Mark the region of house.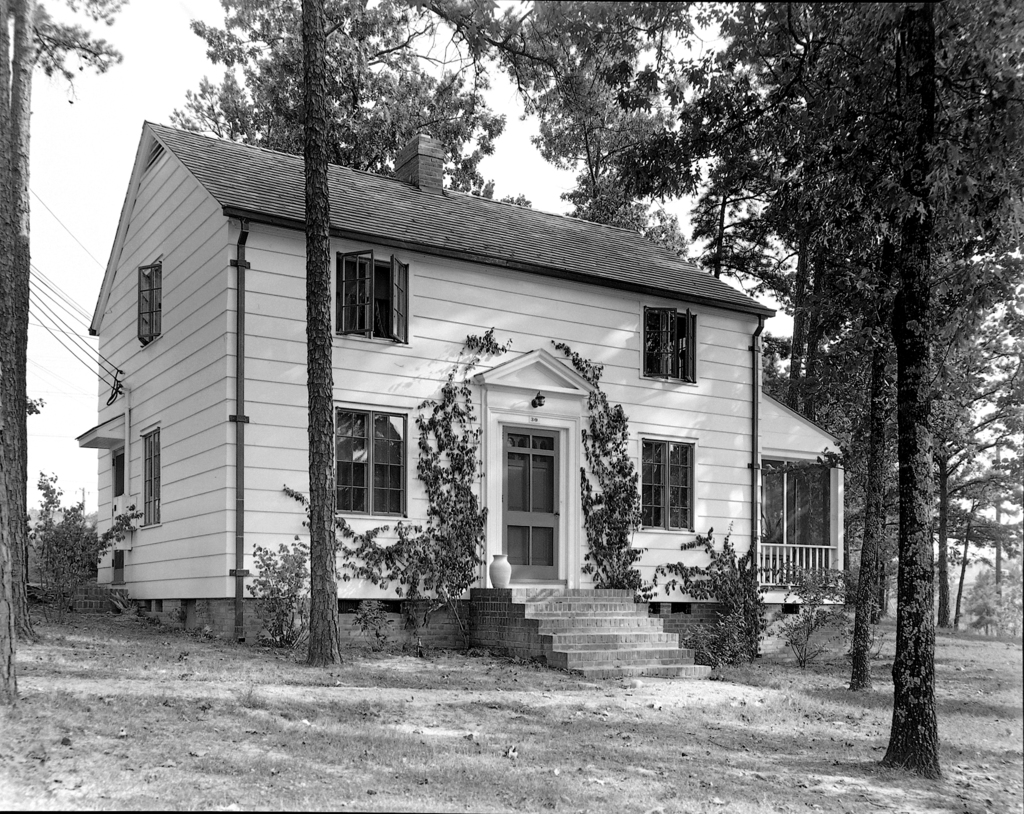
Region: {"left": 75, "top": 118, "right": 844, "bottom": 684}.
